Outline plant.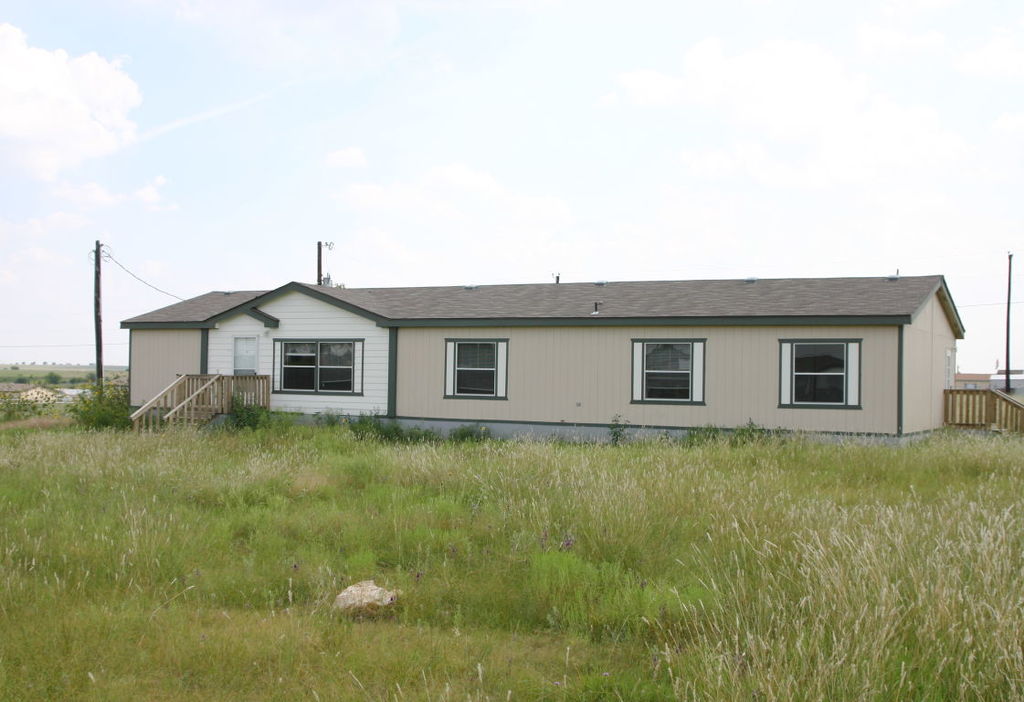
Outline: Rect(223, 386, 284, 433).
